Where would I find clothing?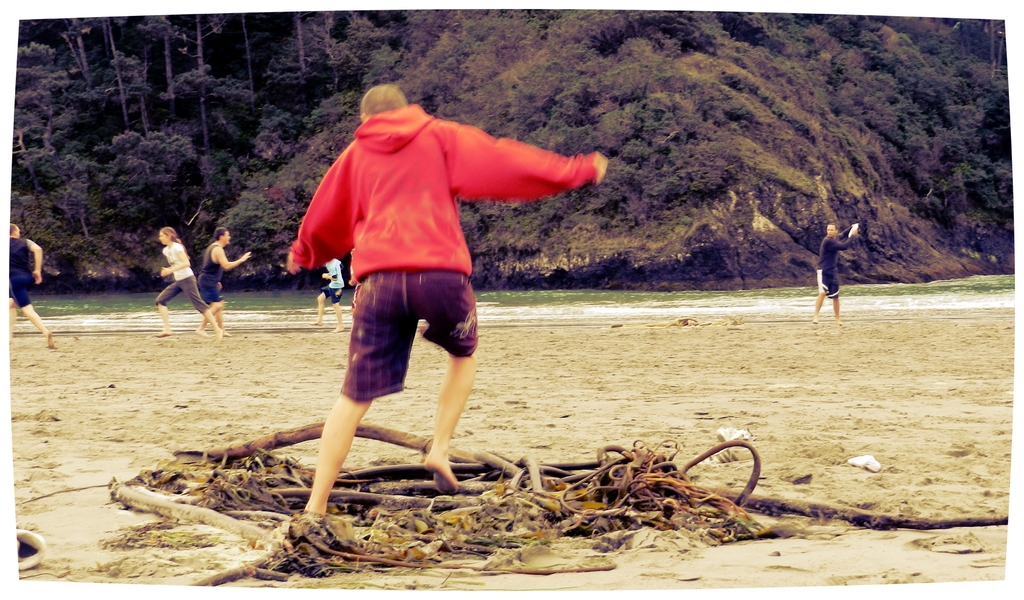
At {"left": 155, "top": 237, "right": 209, "bottom": 312}.
